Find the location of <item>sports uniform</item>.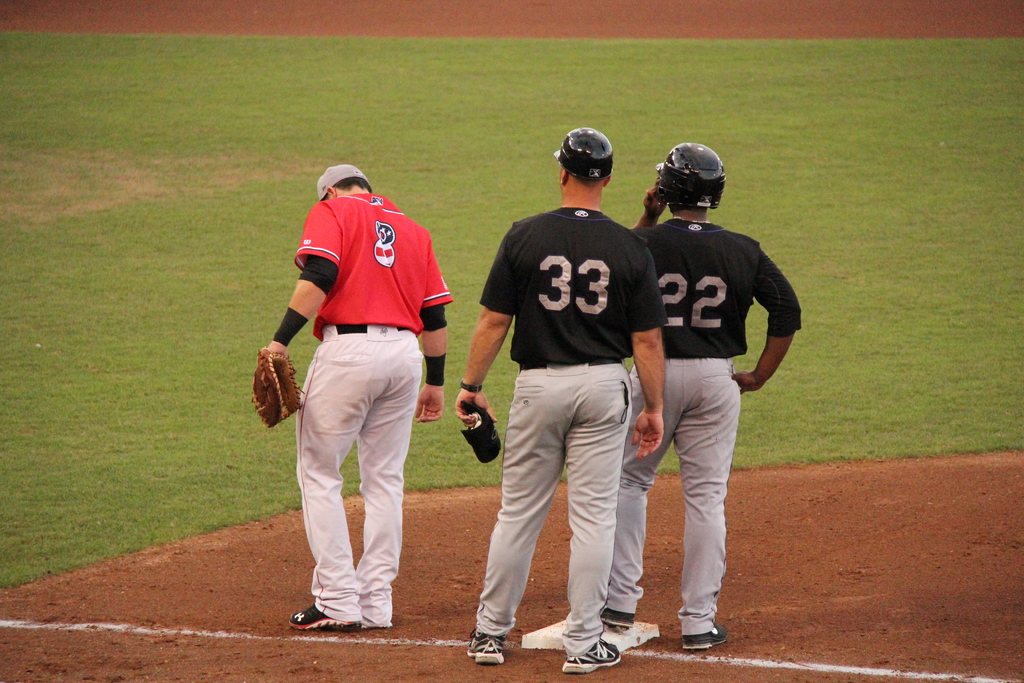
Location: region(601, 142, 800, 646).
